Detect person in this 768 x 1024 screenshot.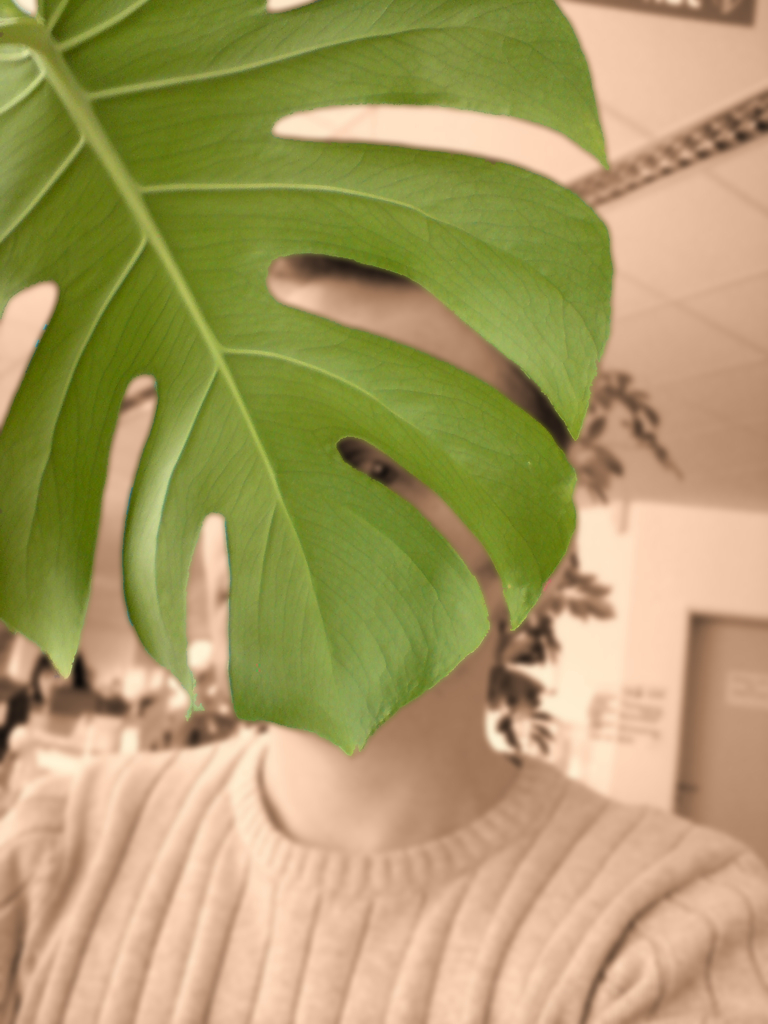
Detection: crop(4, 255, 767, 1023).
